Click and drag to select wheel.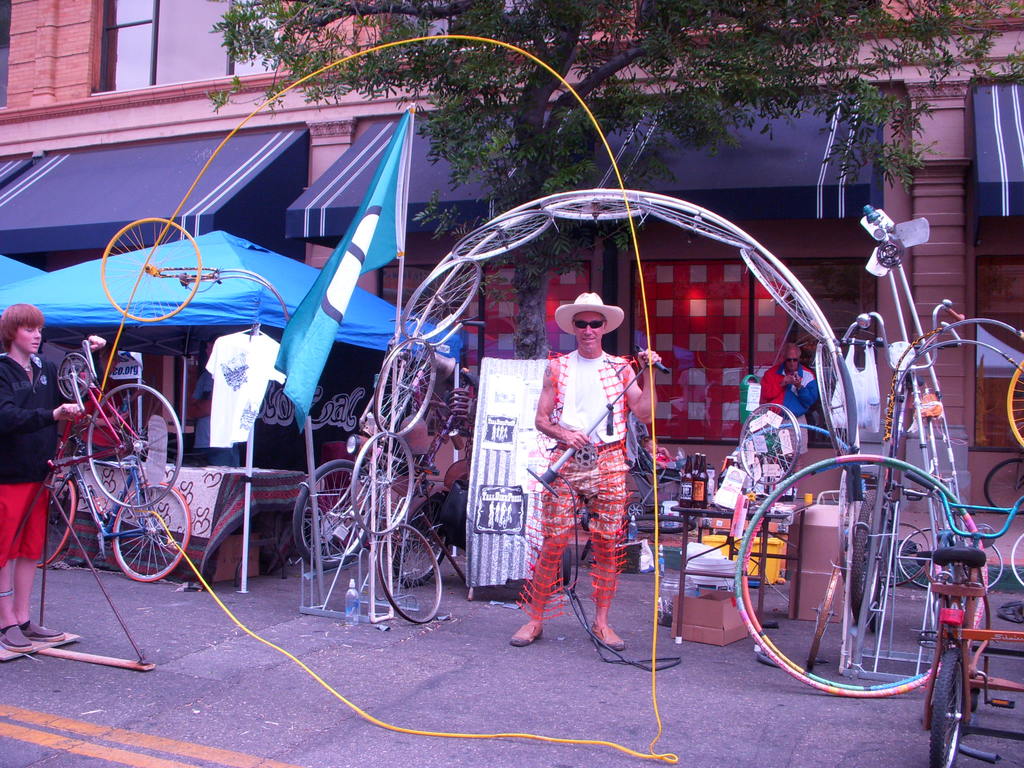
Selection: pyautogui.locateOnScreen(742, 248, 828, 341).
